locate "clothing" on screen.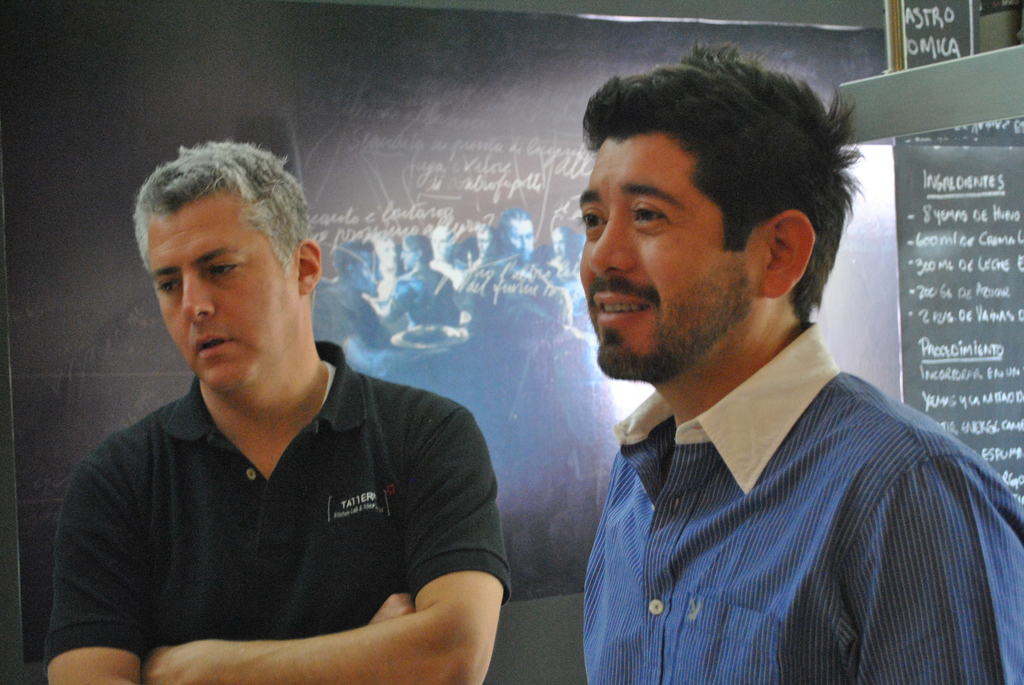
On screen at (308, 280, 381, 348).
